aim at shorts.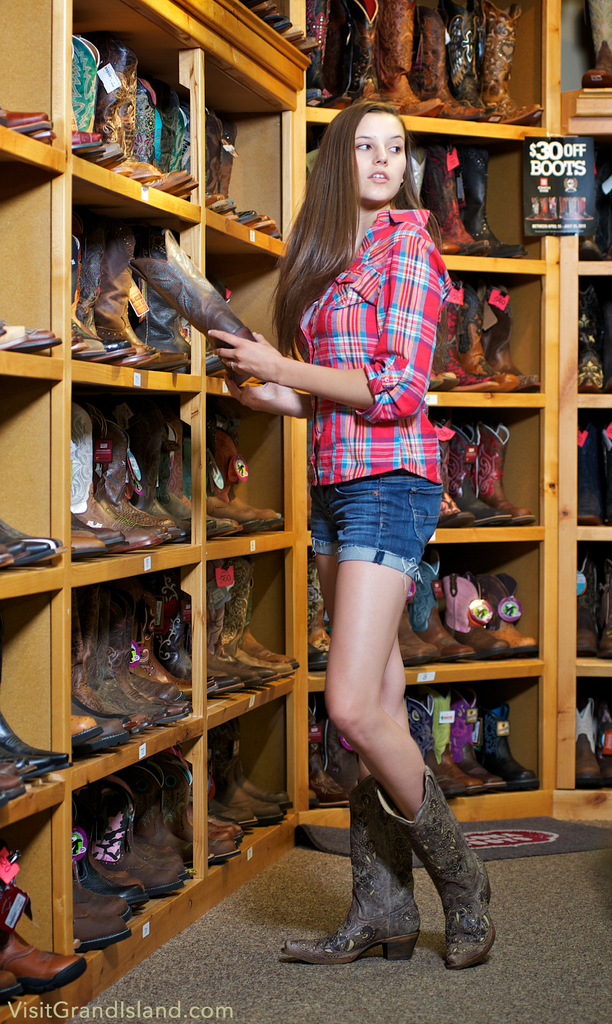
Aimed at crop(302, 473, 461, 574).
